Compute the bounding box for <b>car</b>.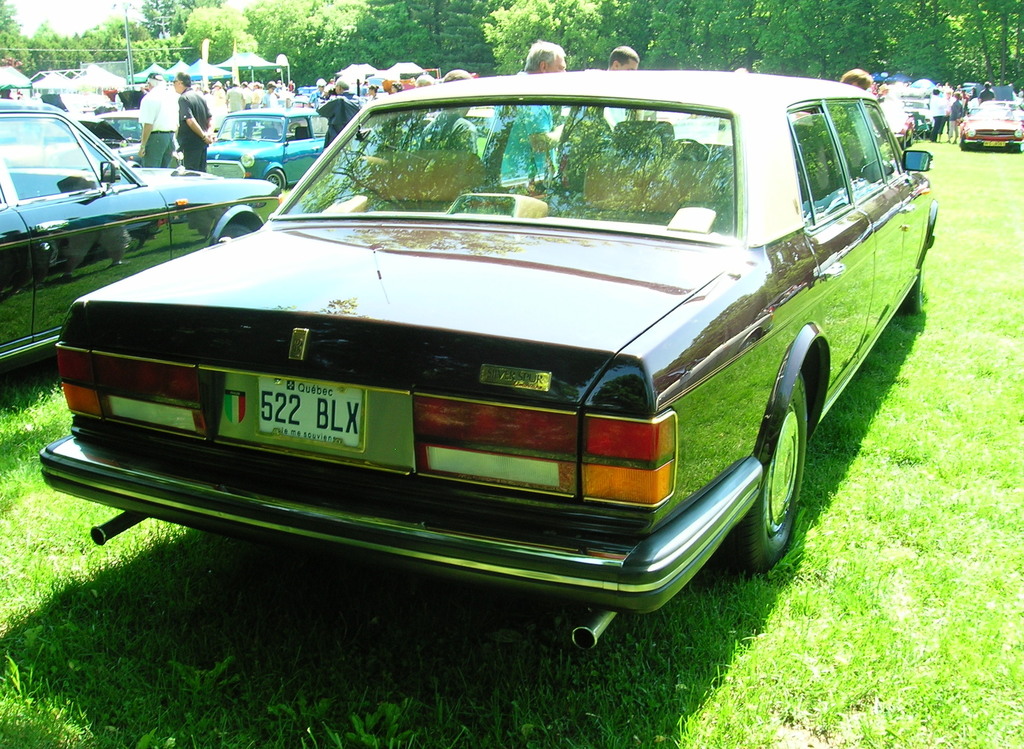
box=[0, 97, 282, 377].
